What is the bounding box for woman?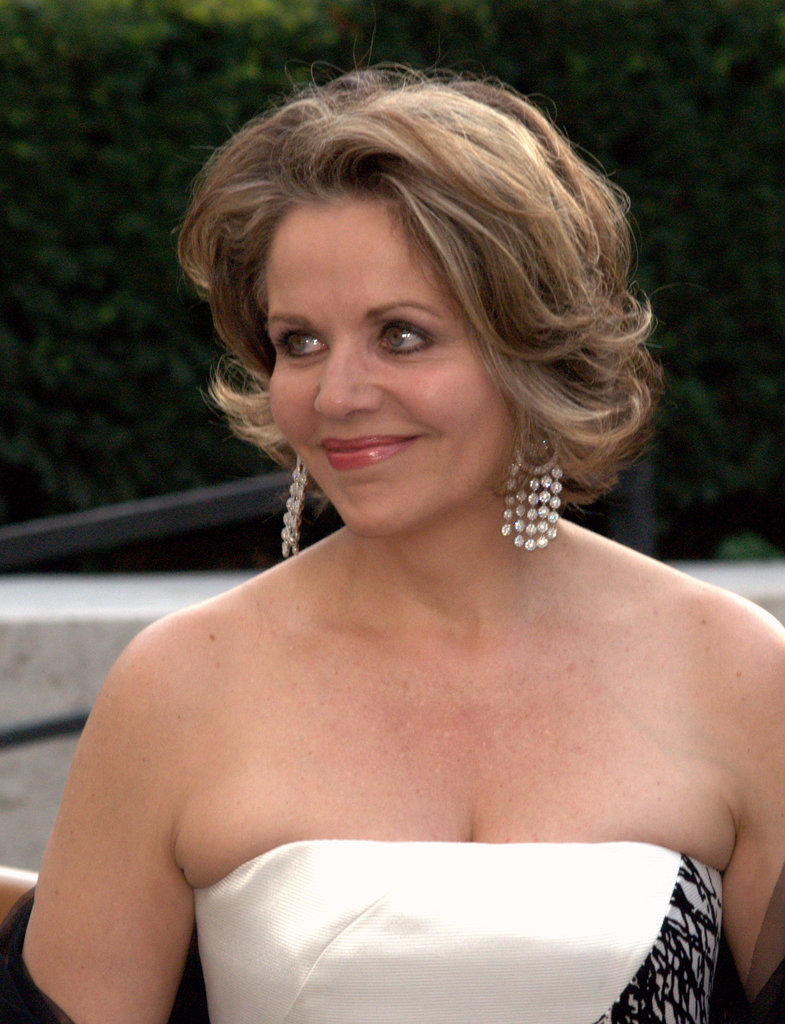
BBox(28, 66, 784, 1023).
